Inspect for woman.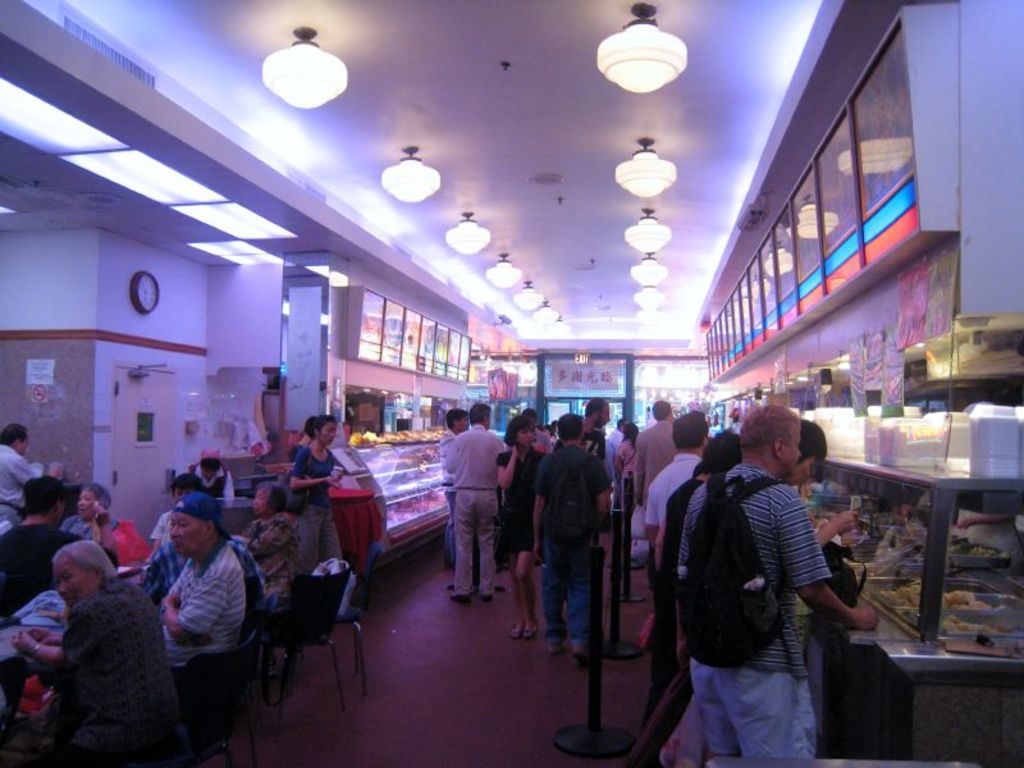
Inspection: 189:449:234:507.
